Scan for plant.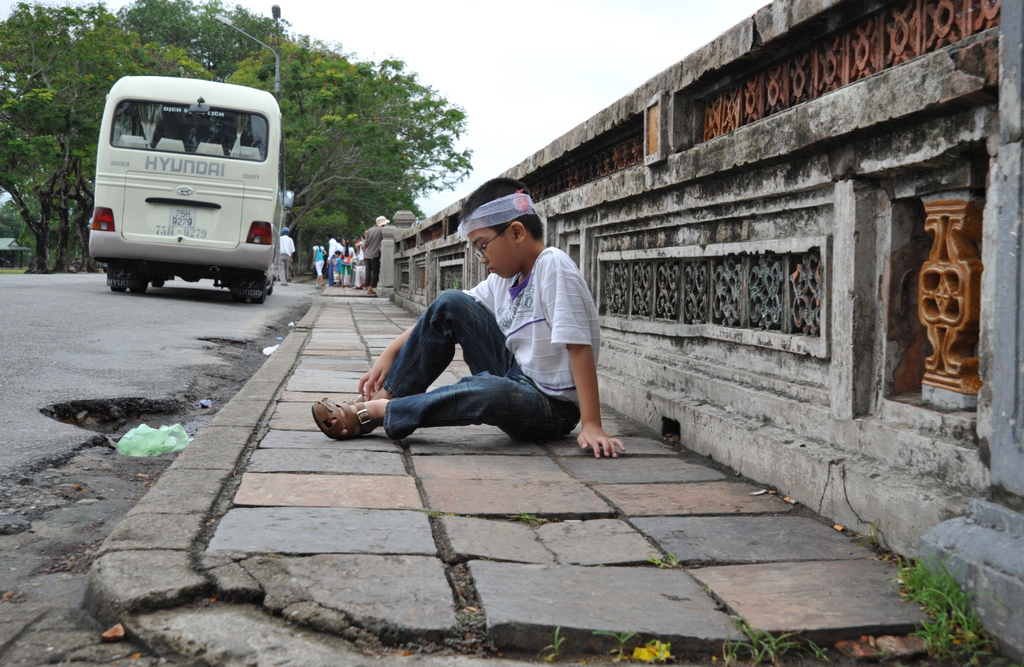
Scan result: select_region(594, 625, 669, 664).
